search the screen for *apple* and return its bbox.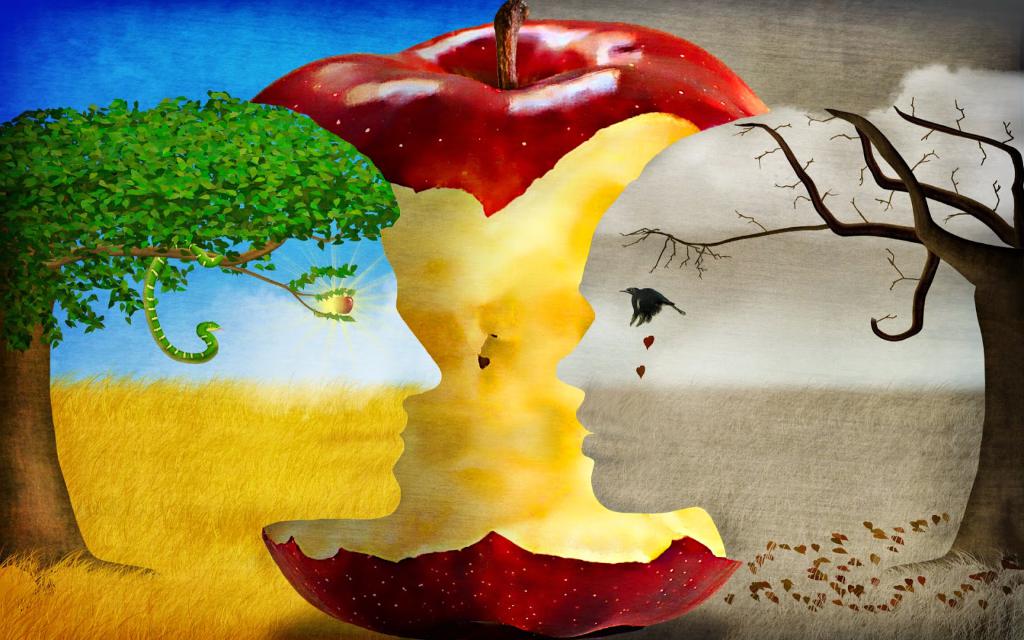
Found: (252,0,767,639).
